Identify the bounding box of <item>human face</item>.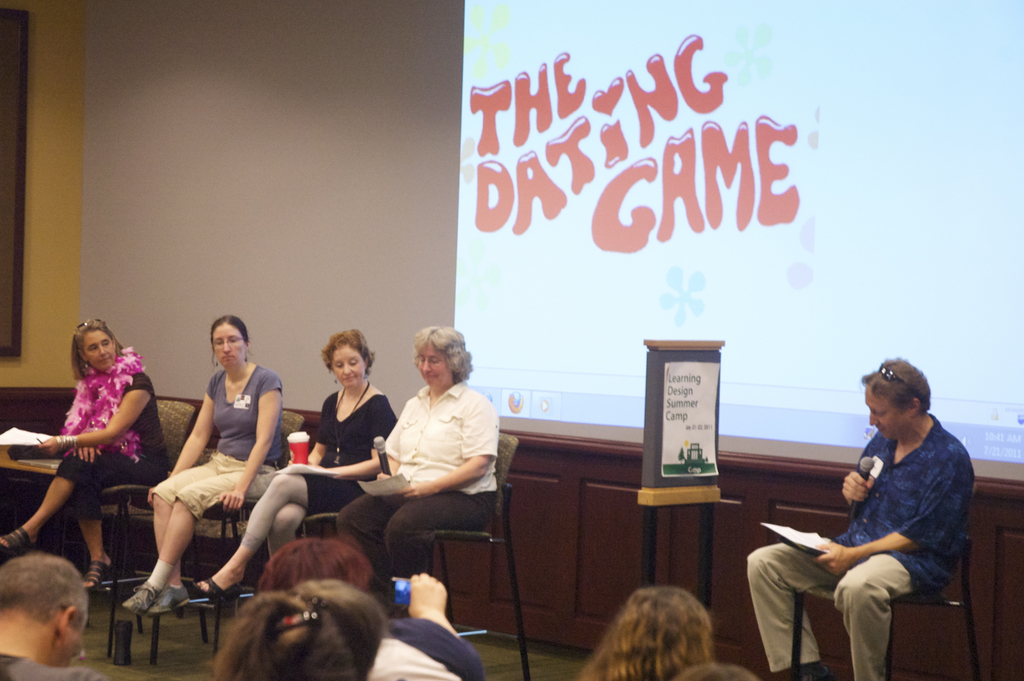
box(212, 324, 243, 366).
